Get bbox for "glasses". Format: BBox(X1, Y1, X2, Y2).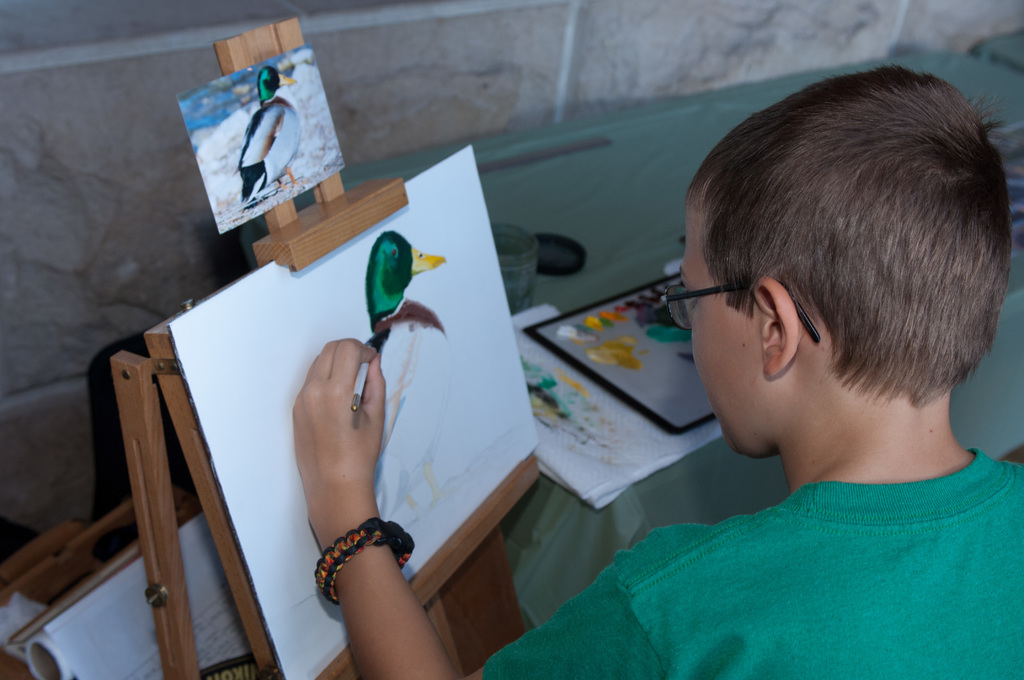
BBox(664, 279, 815, 341).
